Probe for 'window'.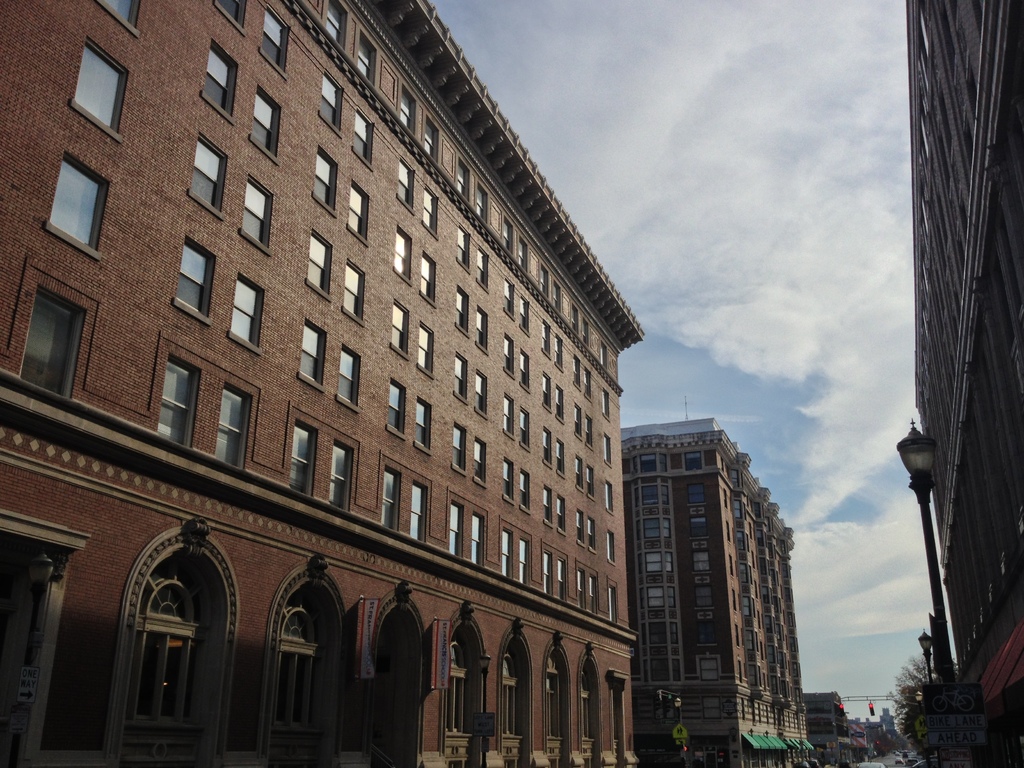
Probe result: <region>748, 664, 758, 689</region>.
